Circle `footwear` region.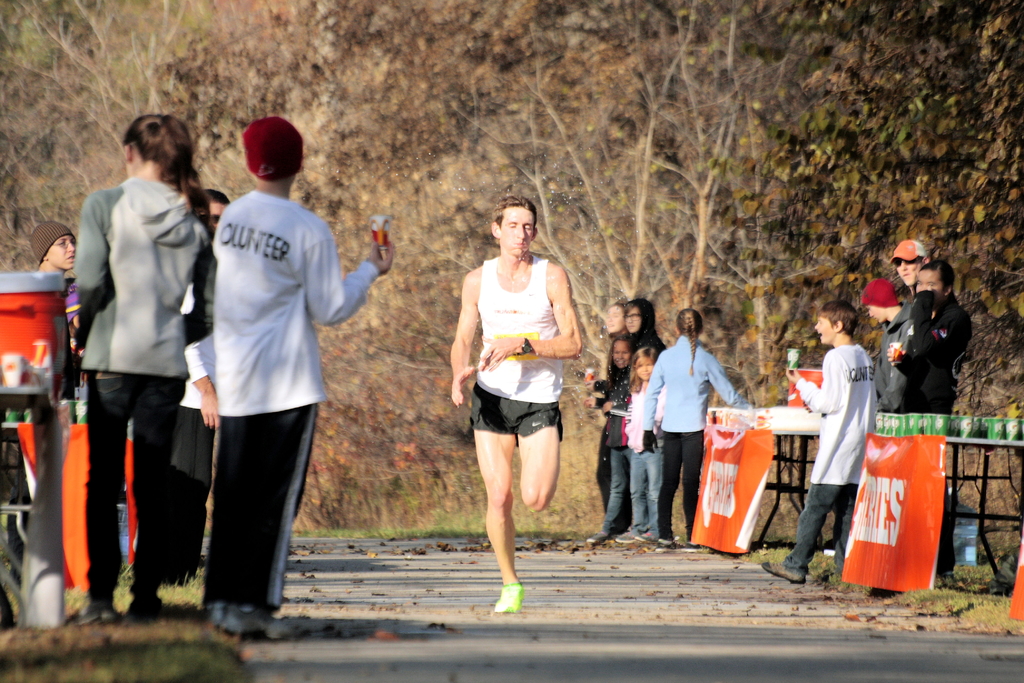
Region: box(637, 532, 653, 545).
